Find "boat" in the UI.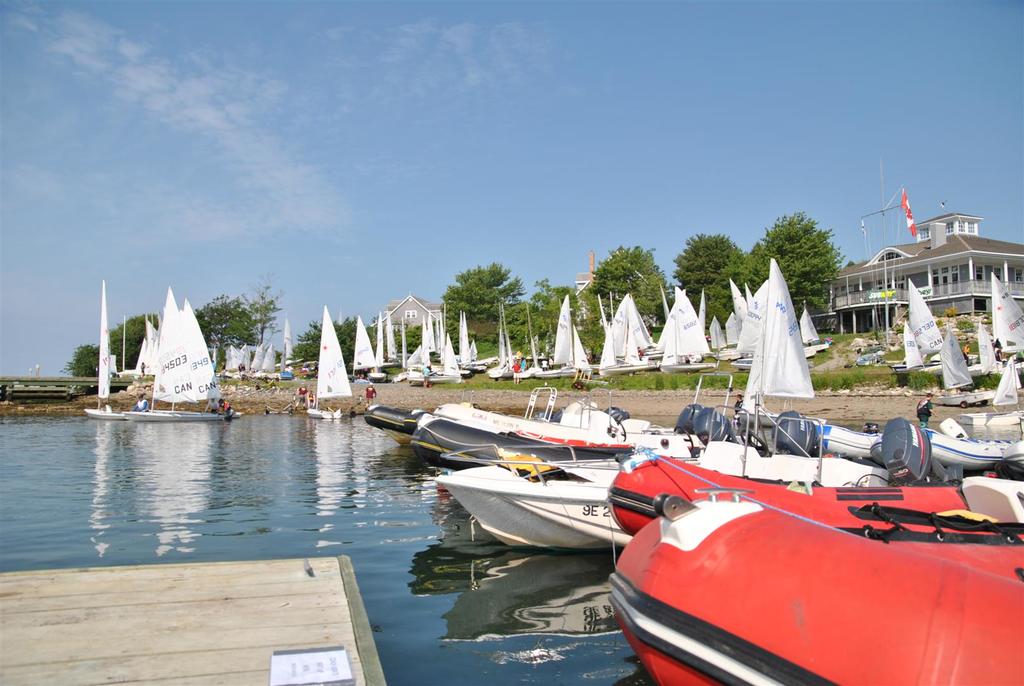
UI element at {"x1": 926, "y1": 327, "x2": 991, "y2": 413}.
